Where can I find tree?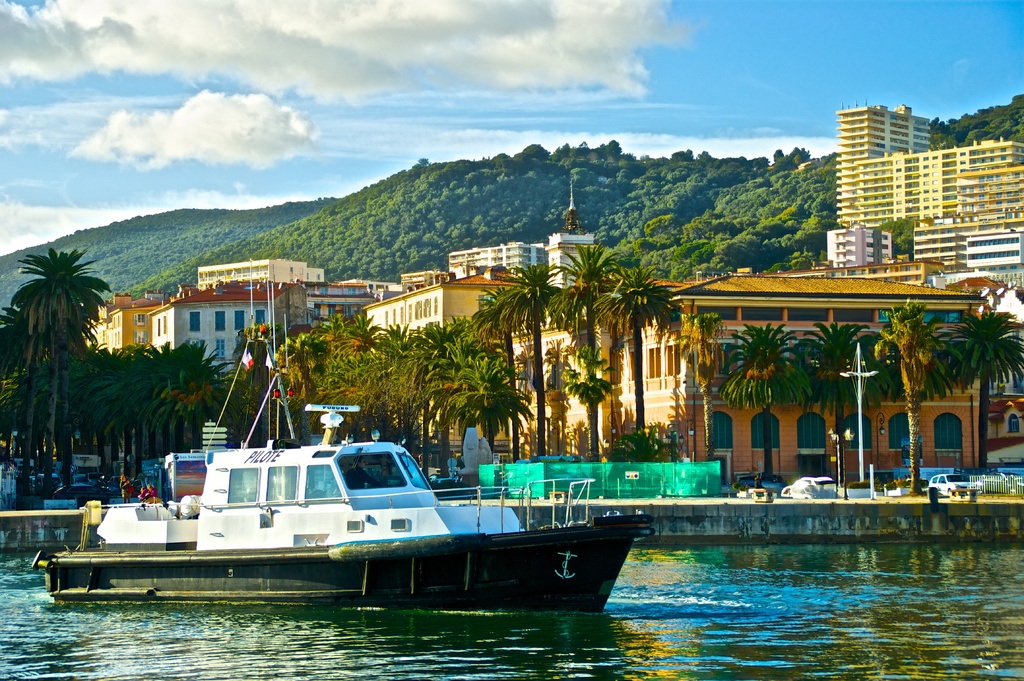
You can find it at [left=480, top=298, right=519, bottom=470].
